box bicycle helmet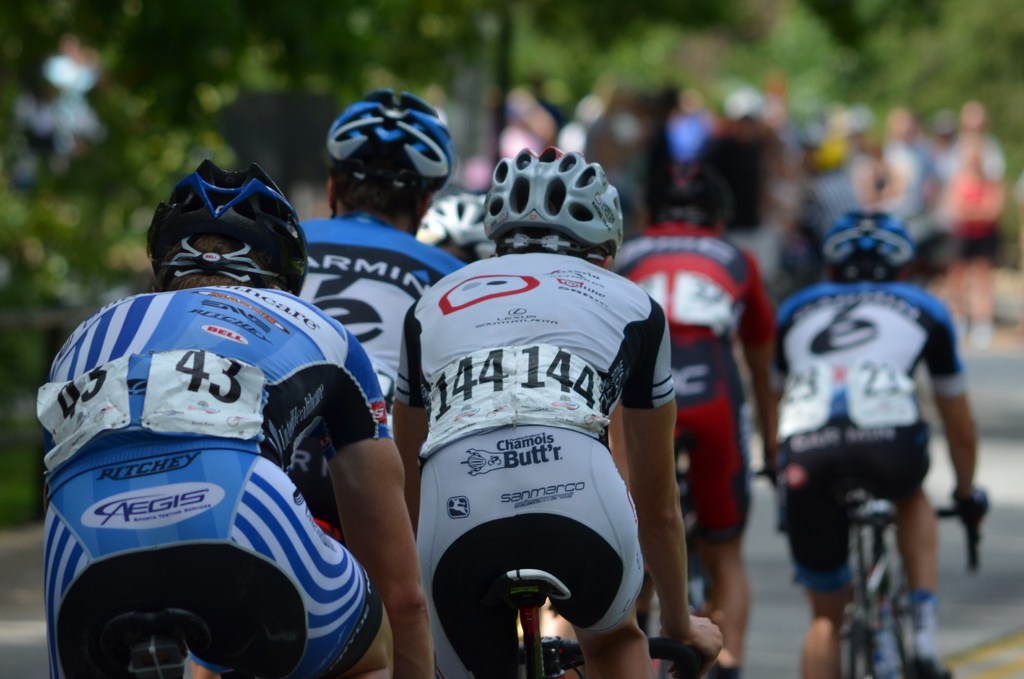
[left=668, top=169, right=739, bottom=232]
